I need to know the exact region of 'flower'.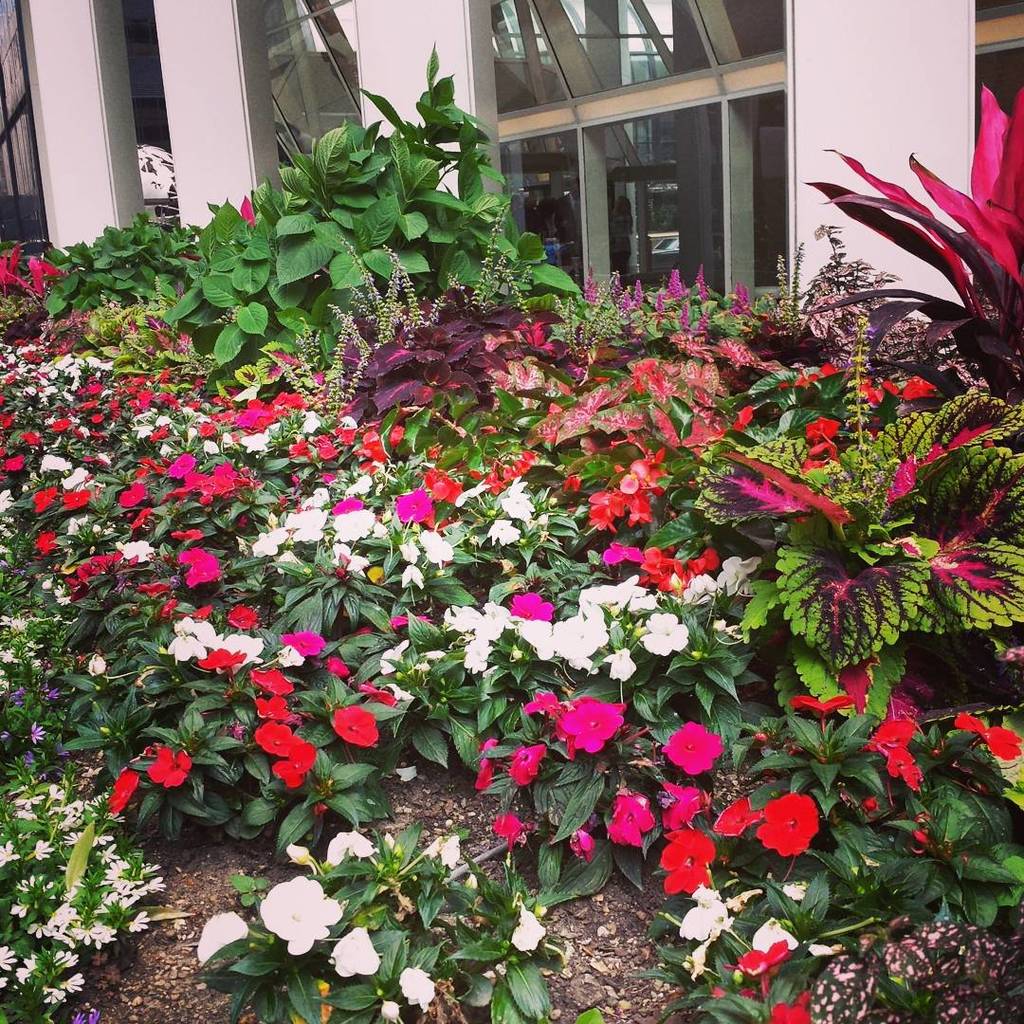
Region: BBox(0, 449, 25, 474).
